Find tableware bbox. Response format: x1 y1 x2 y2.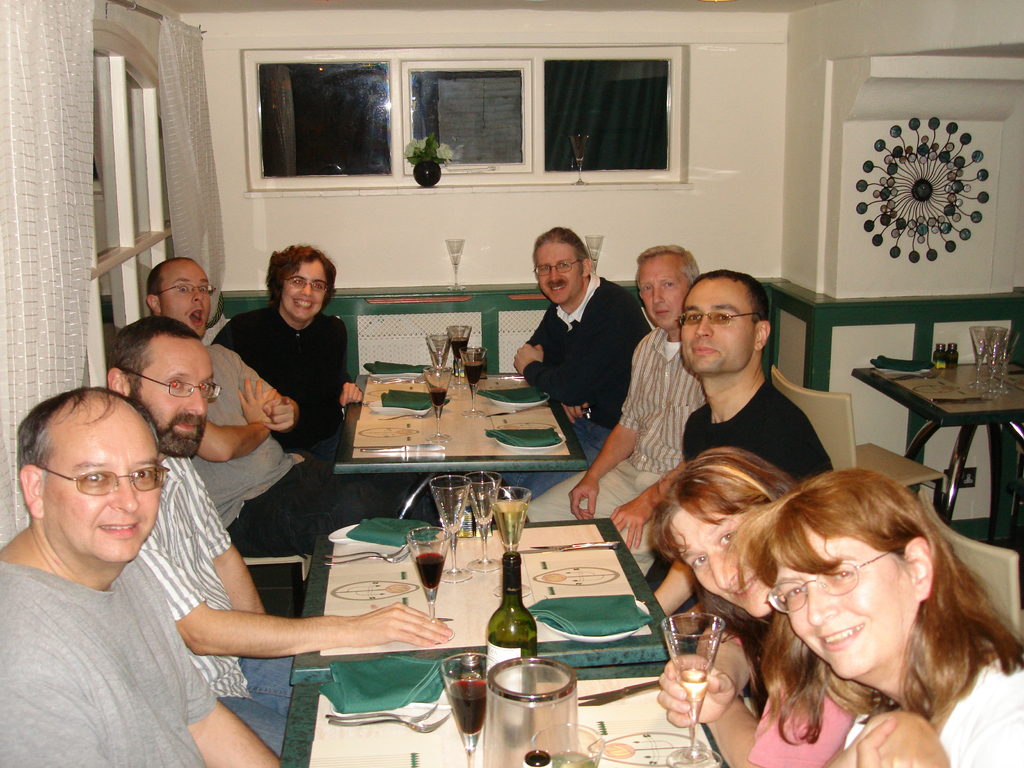
516 541 621 550.
